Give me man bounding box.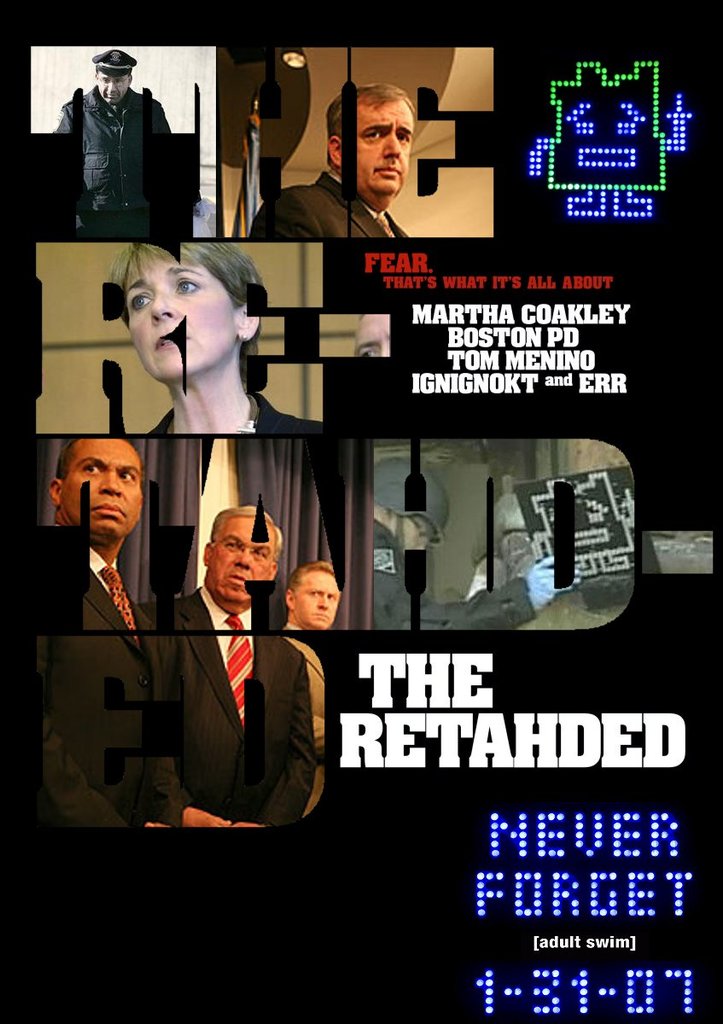
pyautogui.locateOnScreen(252, 86, 420, 233).
